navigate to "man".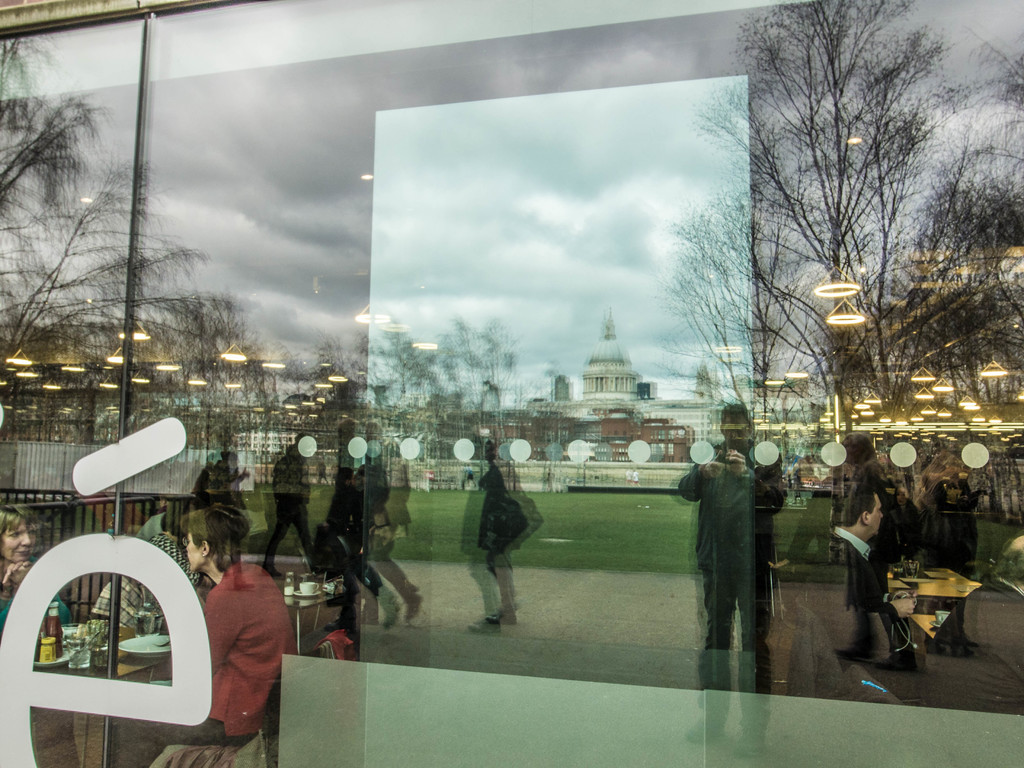
Navigation target: 694:431:794:680.
